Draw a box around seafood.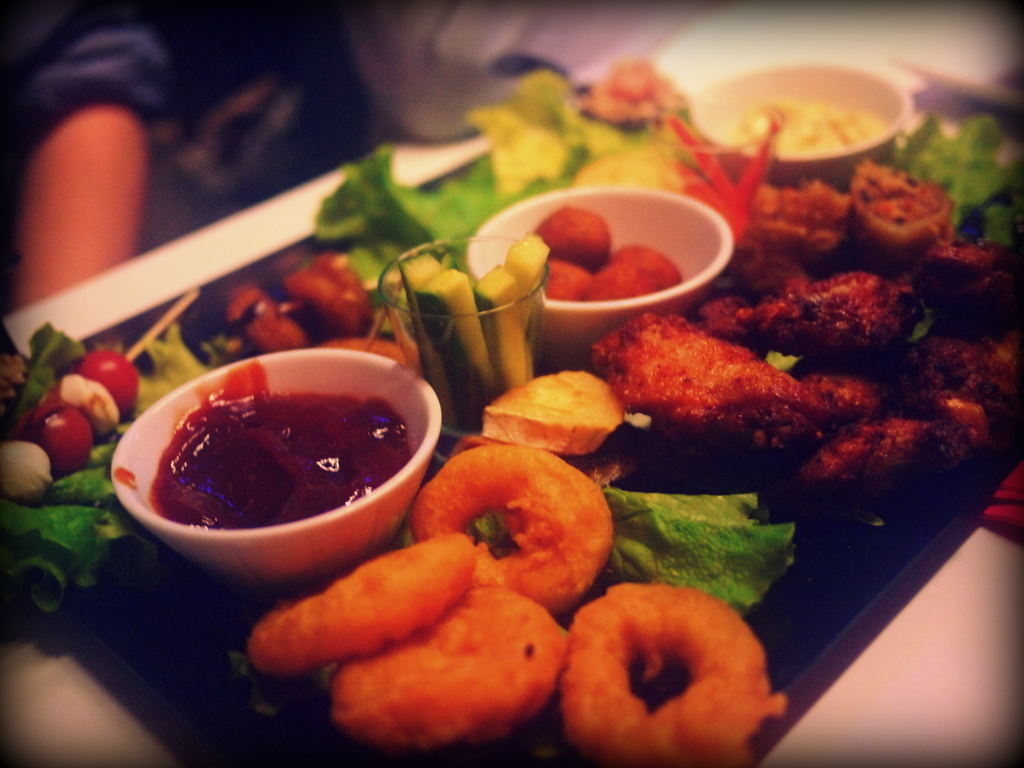
crop(844, 151, 951, 260).
